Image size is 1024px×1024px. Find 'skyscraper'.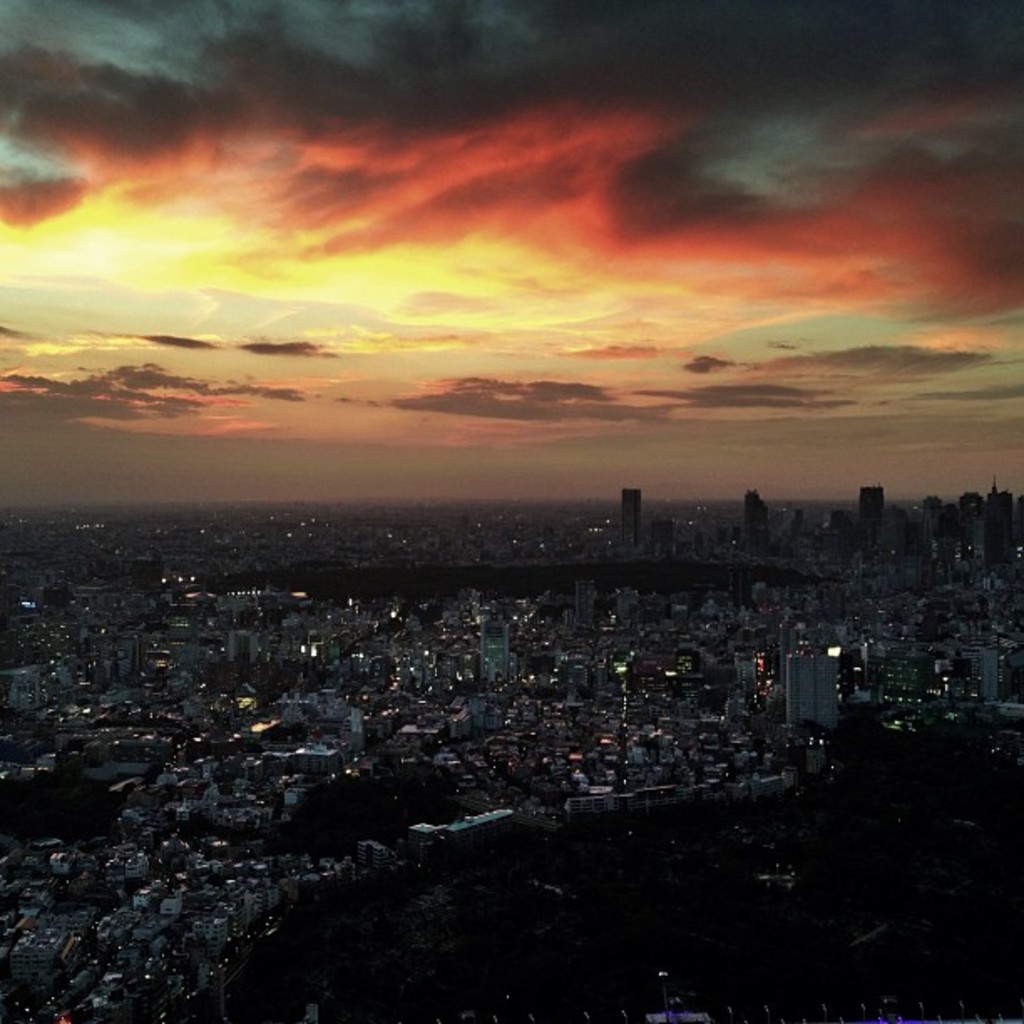
(left=857, top=485, right=883, bottom=542).
